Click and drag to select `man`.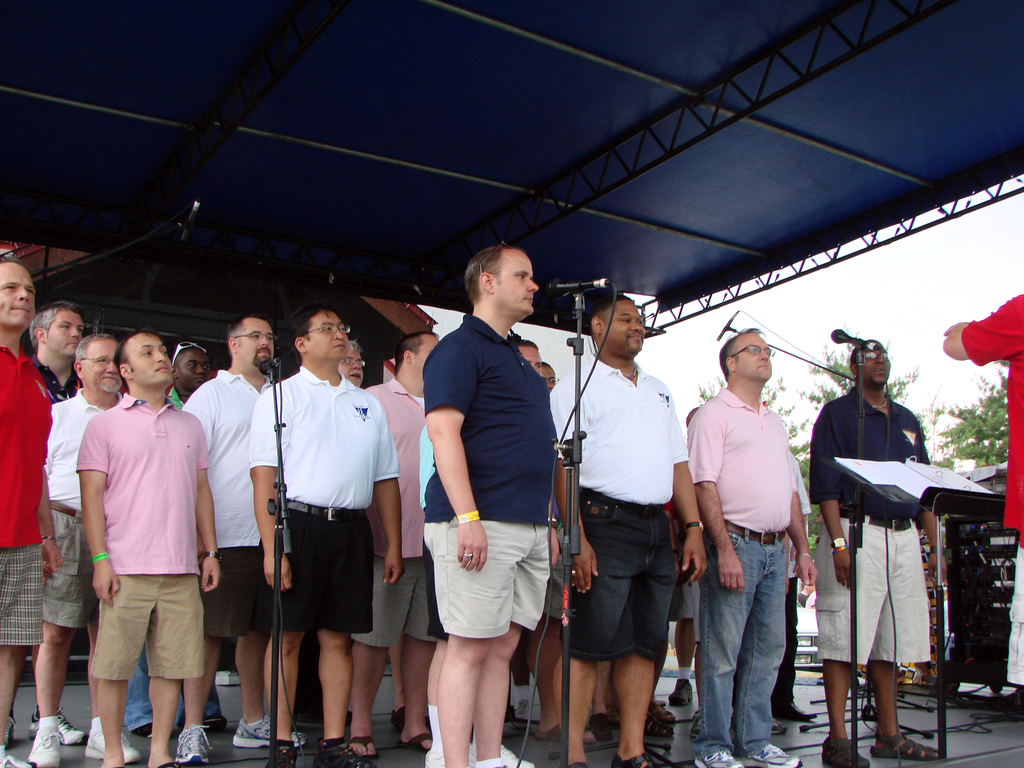
Selection: Rect(772, 442, 808, 733).
